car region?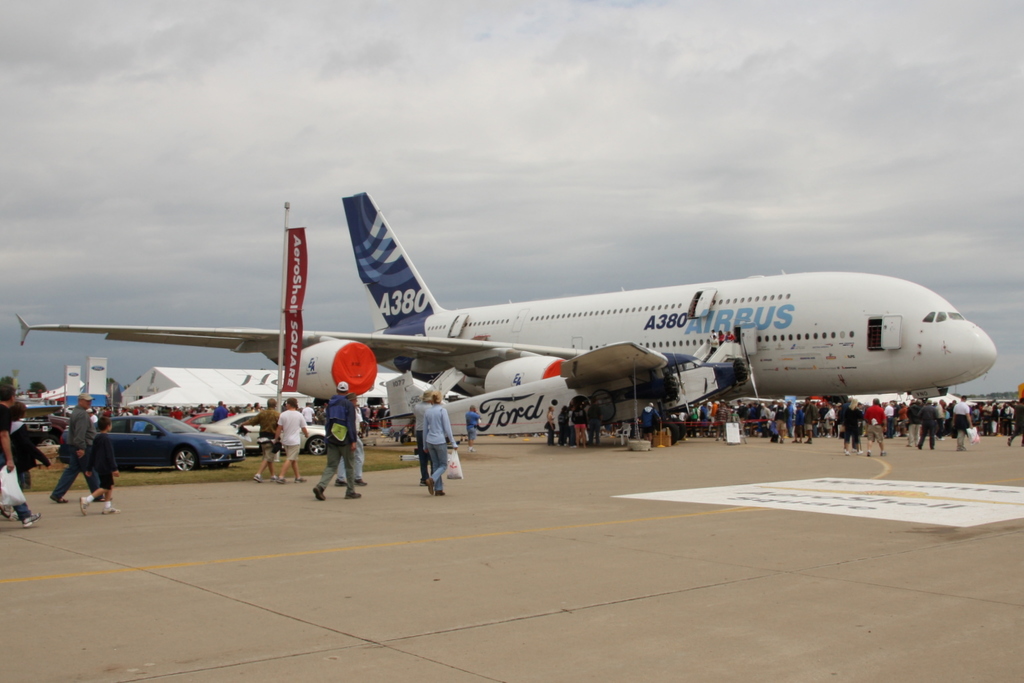
{"left": 22, "top": 412, "right": 72, "bottom": 454}
